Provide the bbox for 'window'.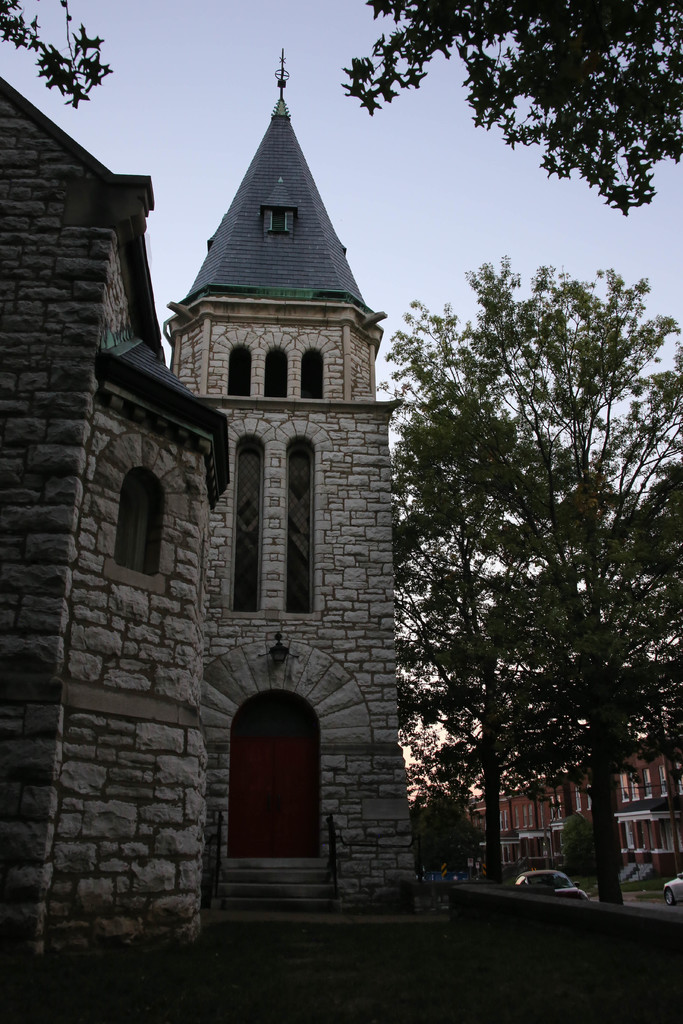
pyautogui.locateOnScreen(297, 344, 321, 403).
